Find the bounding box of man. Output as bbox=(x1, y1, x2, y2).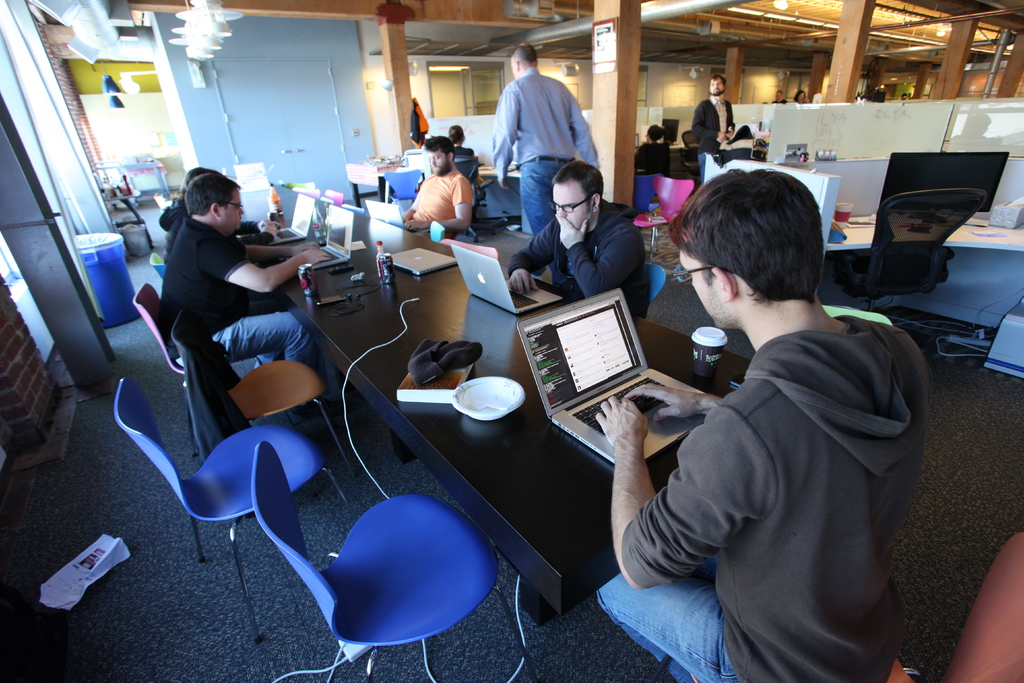
bbox=(397, 137, 465, 234).
